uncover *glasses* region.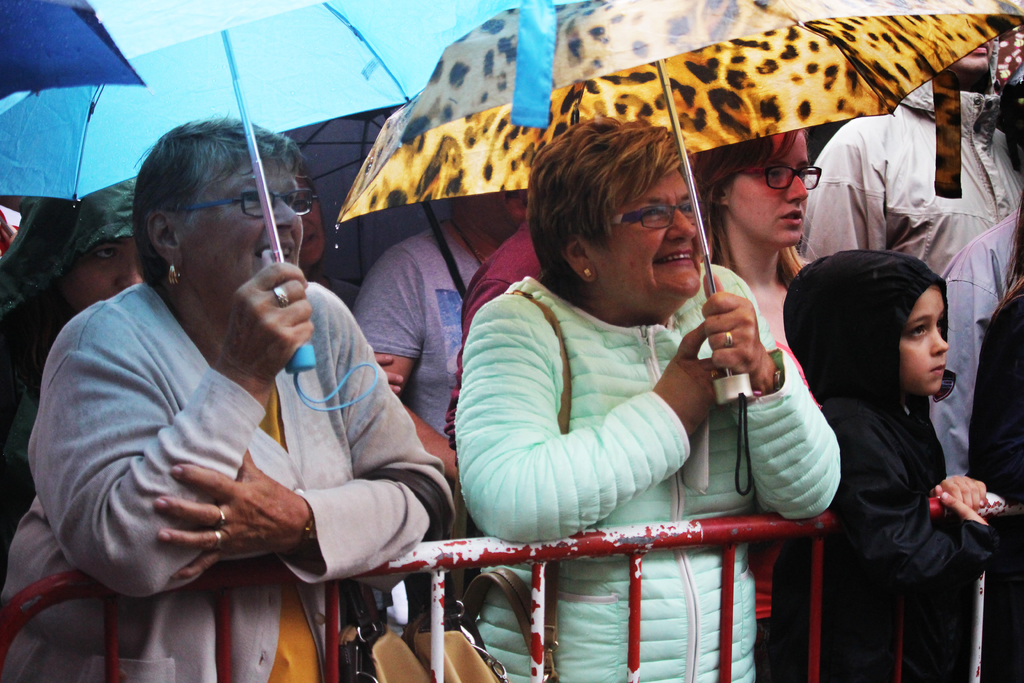
Uncovered: <bbox>609, 199, 700, 228</bbox>.
